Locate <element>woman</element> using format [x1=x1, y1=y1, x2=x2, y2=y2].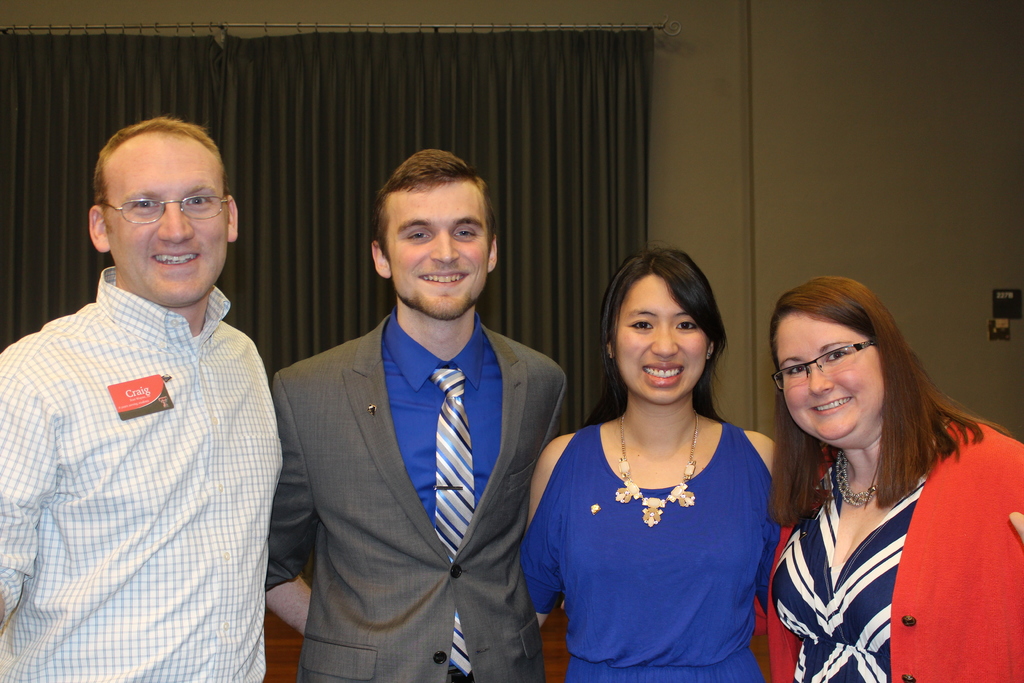
[x1=765, y1=266, x2=1023, y2=682].
